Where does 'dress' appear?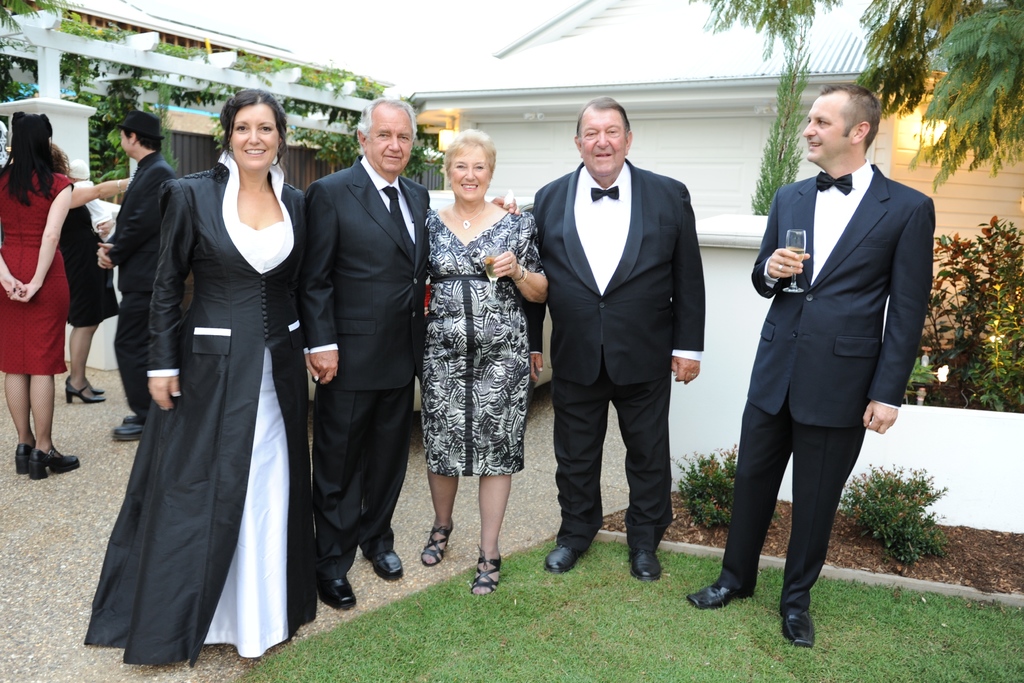
Appears at (x1=0, y1=164, x2=73, y2=377).
